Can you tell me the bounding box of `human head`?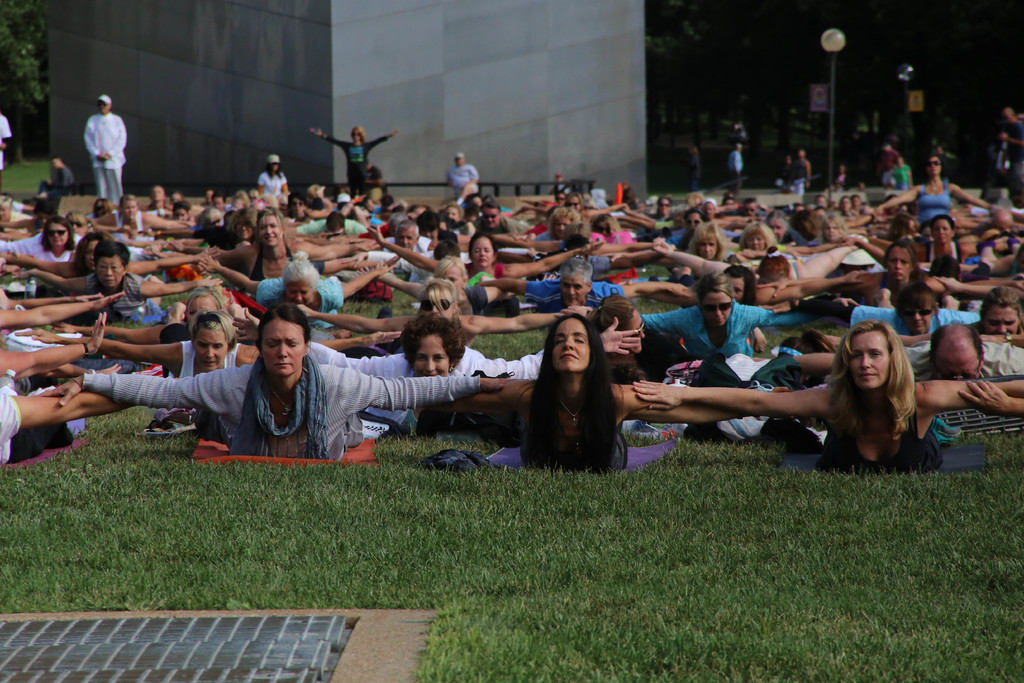
box(90, 240, 127, 292).
